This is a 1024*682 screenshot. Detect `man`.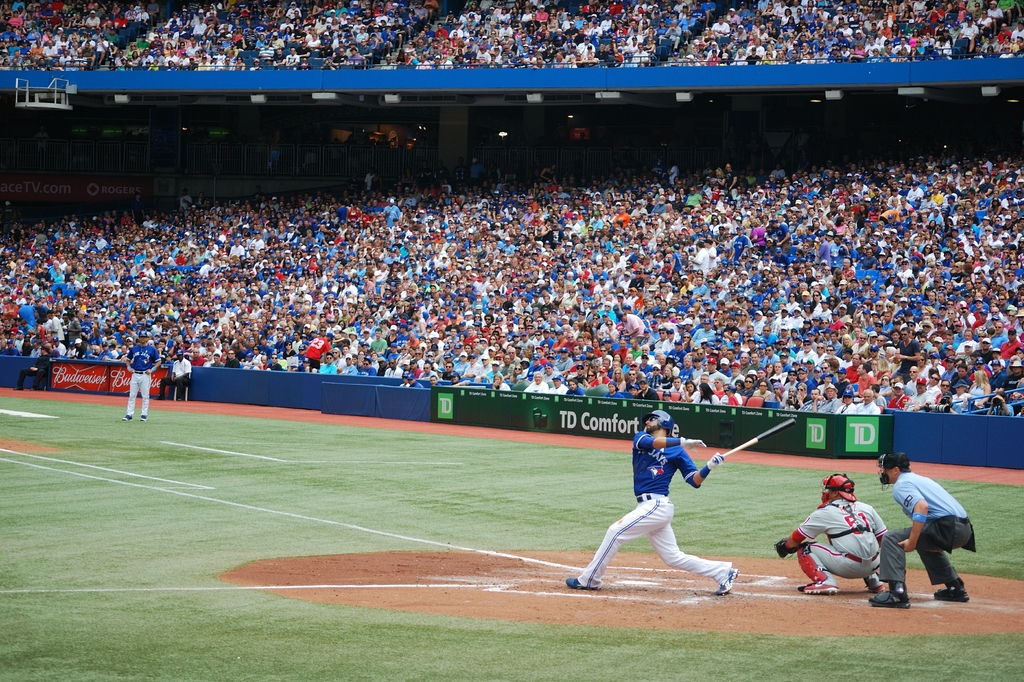
bbox=[142, 263, 157, 282].
